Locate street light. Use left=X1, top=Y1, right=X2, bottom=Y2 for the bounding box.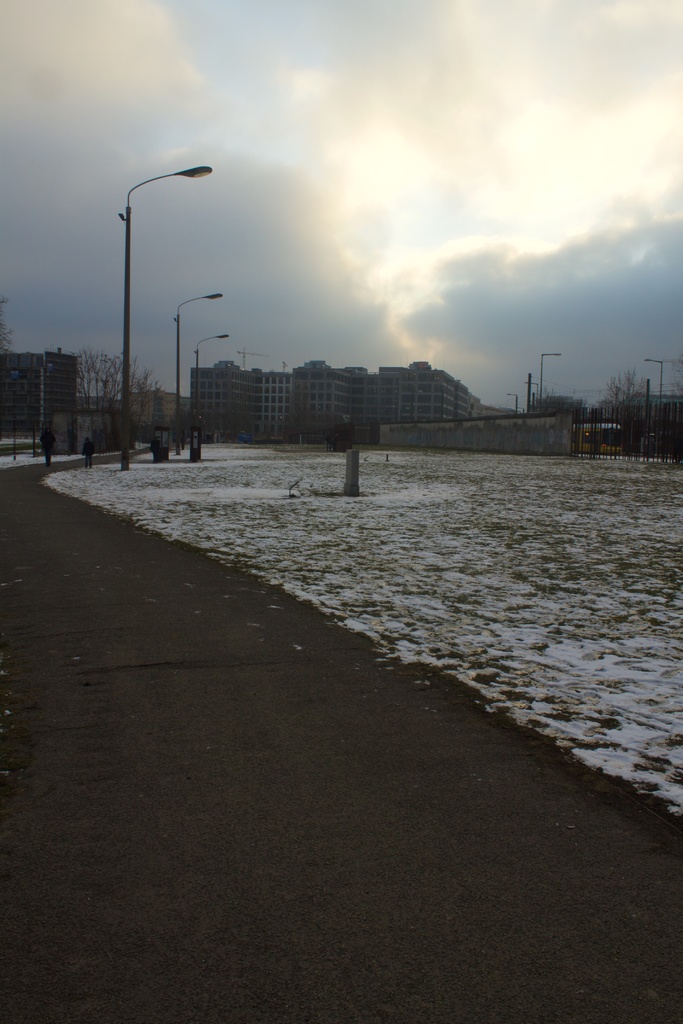
left=543, top=350, right=562, bottom=406.
